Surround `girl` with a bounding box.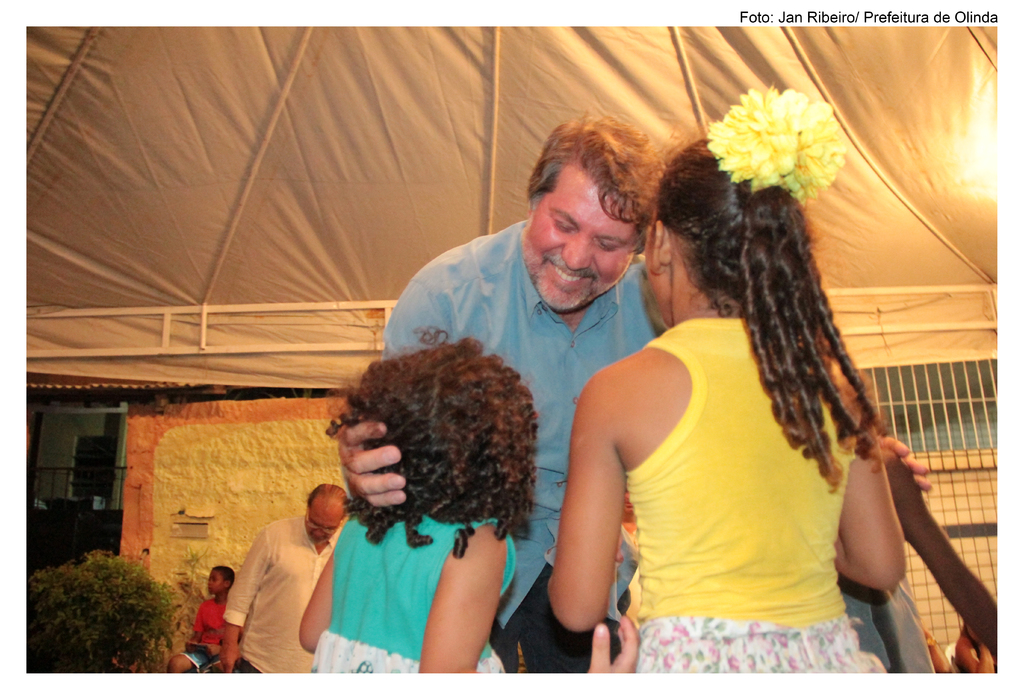
l=296, t=322, r=640, b=675.
